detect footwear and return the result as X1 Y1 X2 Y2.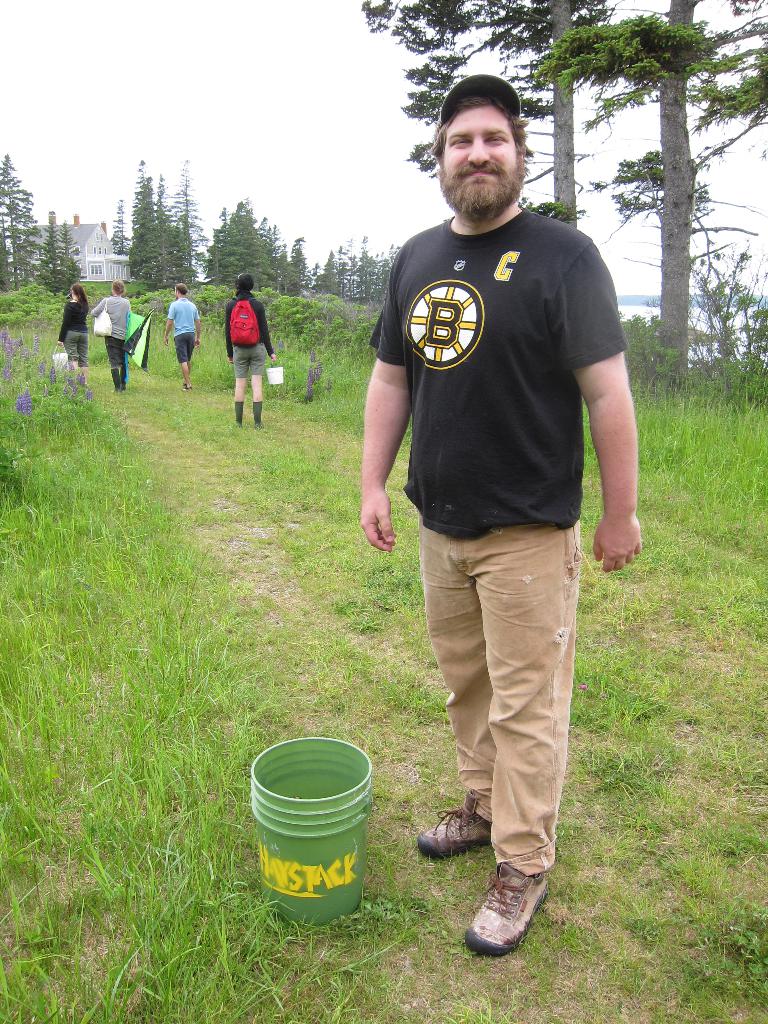
252 397 271 429.
